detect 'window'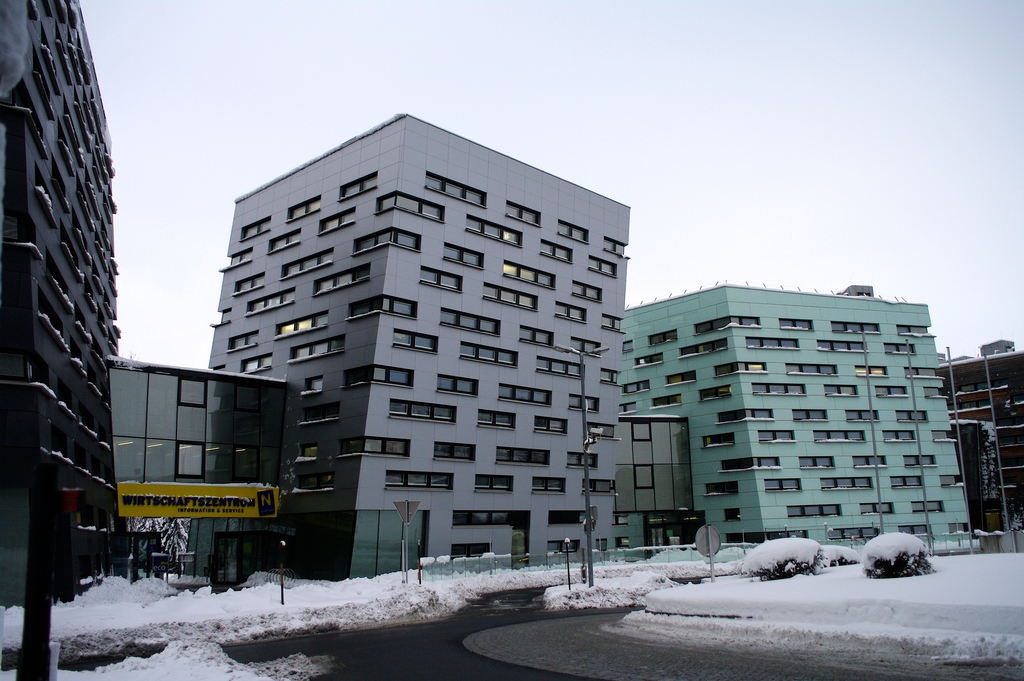
pyautogui.locateOnScreen(479, 284, 540, 314)
